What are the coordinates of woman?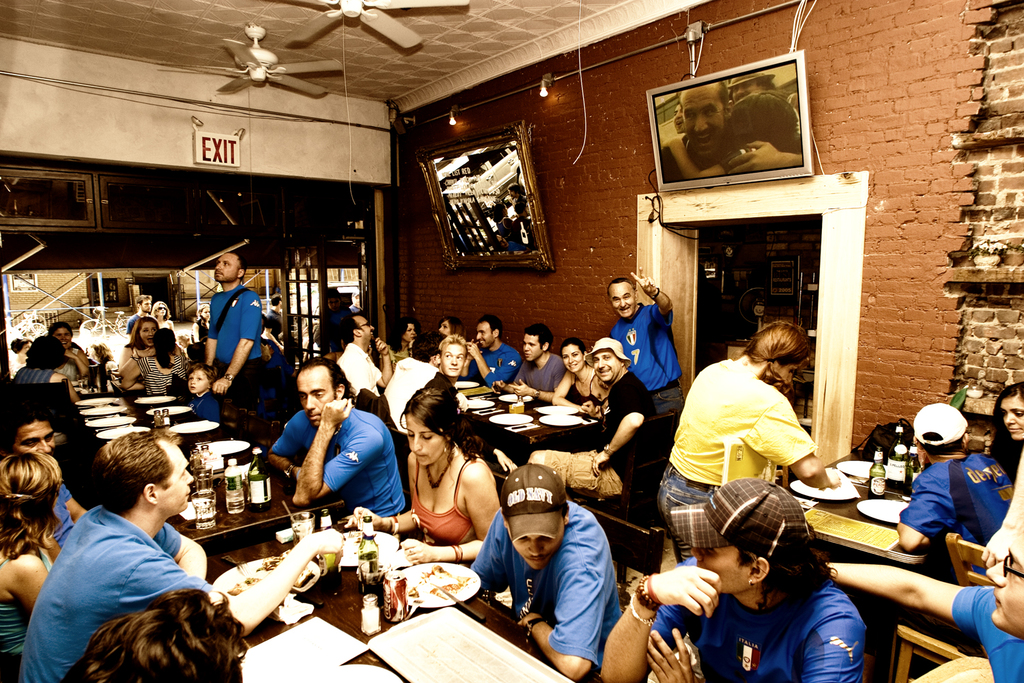
(x1=0, y1=448, x2=85, y2=682).
